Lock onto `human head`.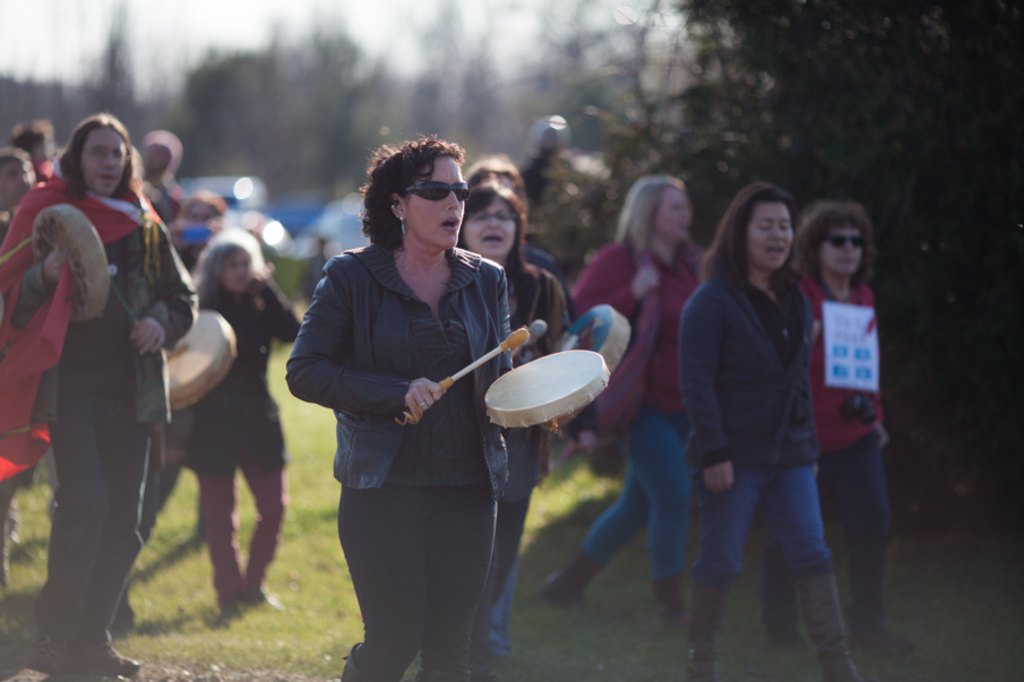
Locked: BBox(798, 204, 881, 280).
